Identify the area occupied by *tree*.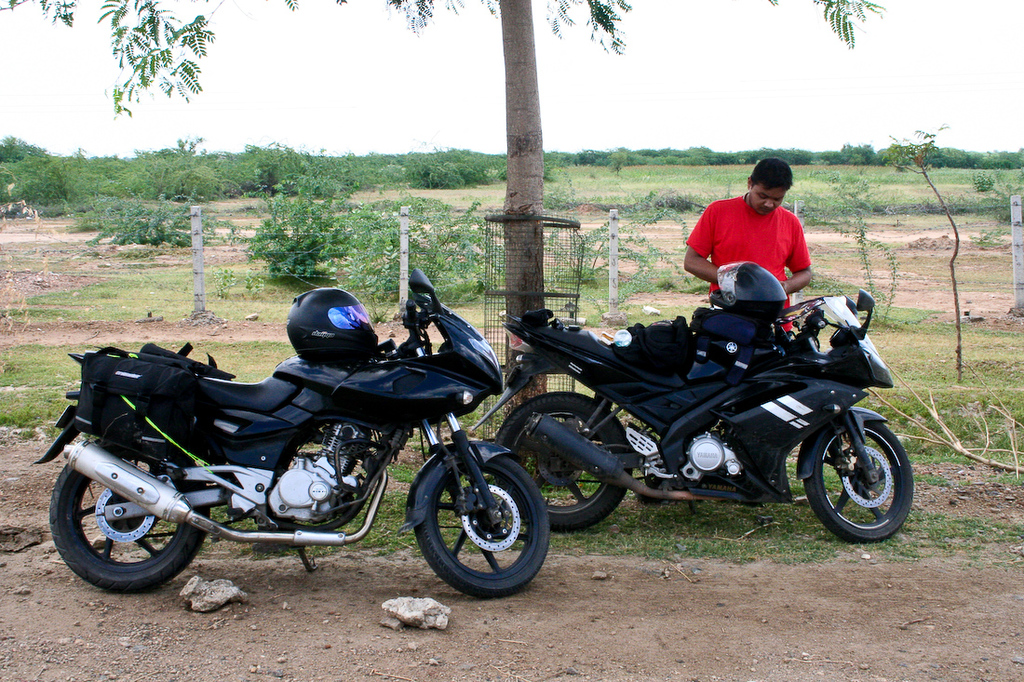
Area: Rect(869, 112, 969, 390).
